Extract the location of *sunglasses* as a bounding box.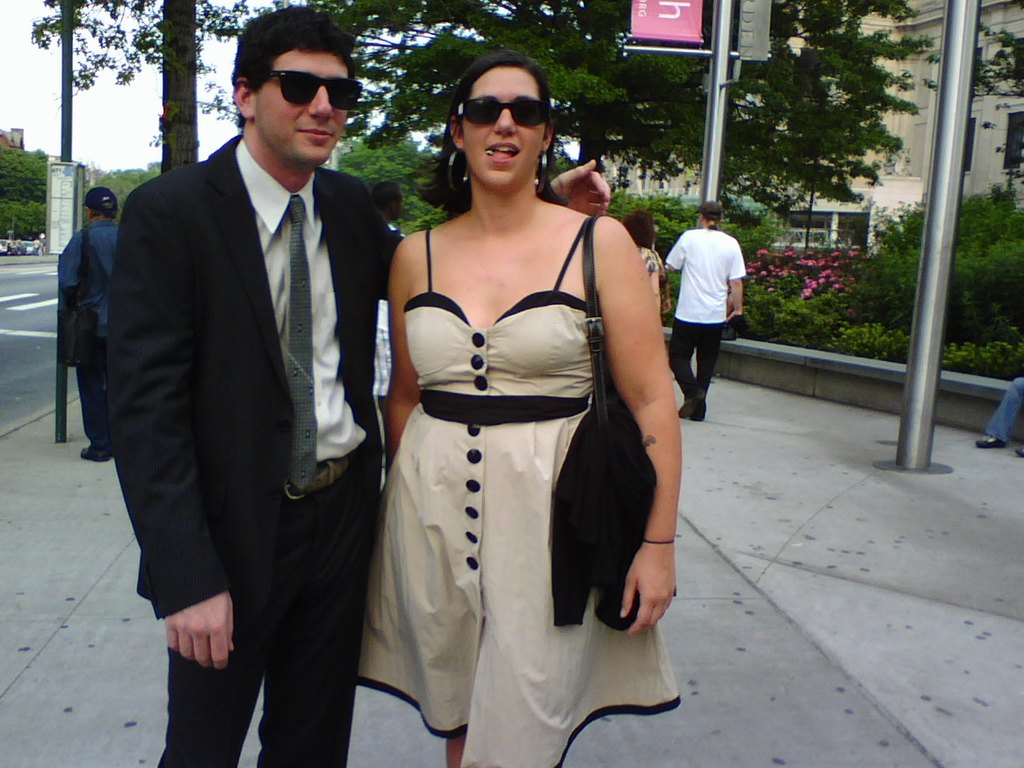
BBox(262, 70, 363, 106).
